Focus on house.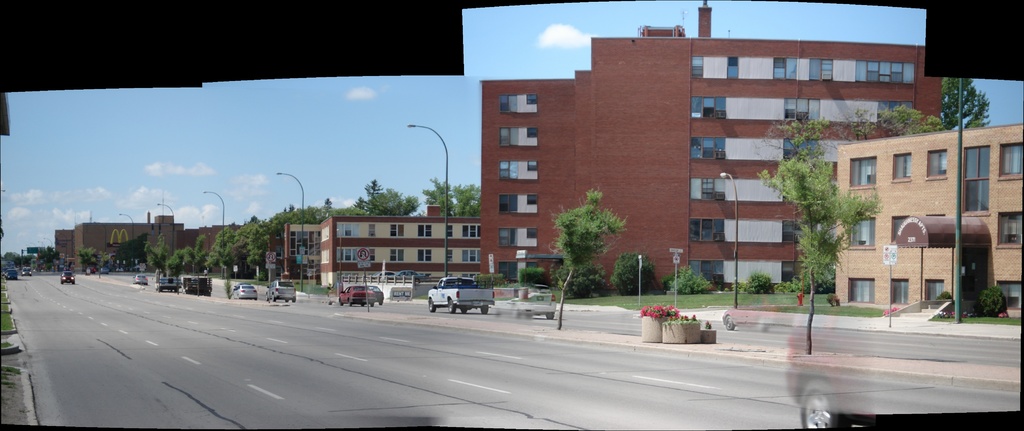
Focused at detection(831, 121, 1023, 314).
